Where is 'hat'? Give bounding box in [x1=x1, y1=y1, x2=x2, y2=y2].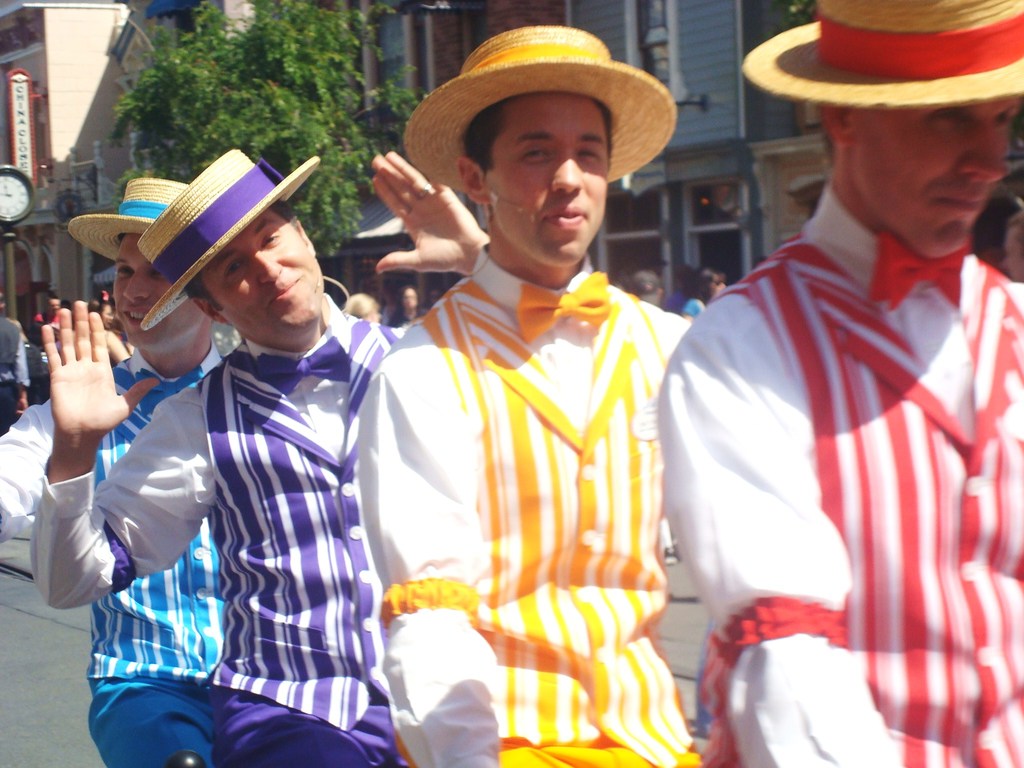
[x1=401, y1=24, x2=672, y2=186].
